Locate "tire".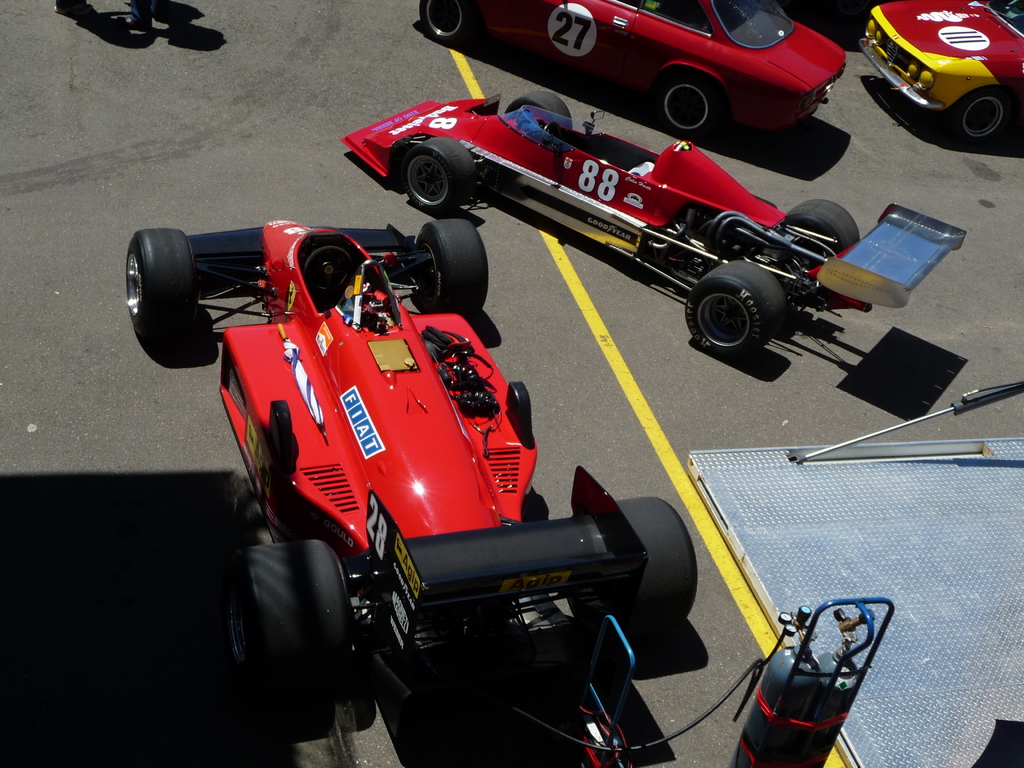
Bounding box: bbox=(785, 196, 860, 254).
